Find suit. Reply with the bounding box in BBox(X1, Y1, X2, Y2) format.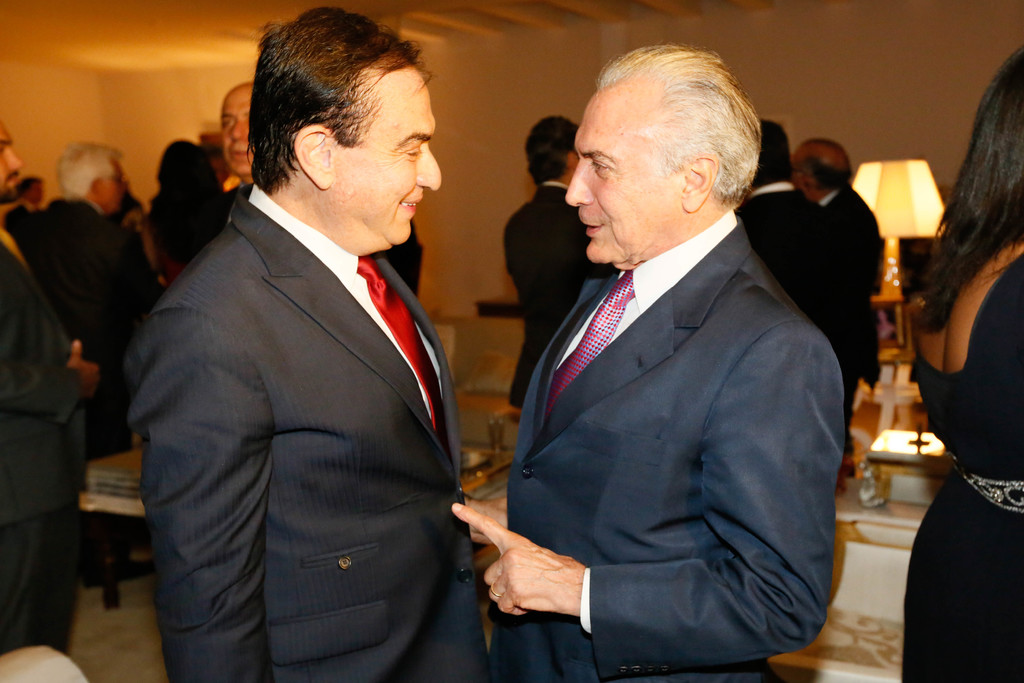
BBox(734, 183, 845, 358).
